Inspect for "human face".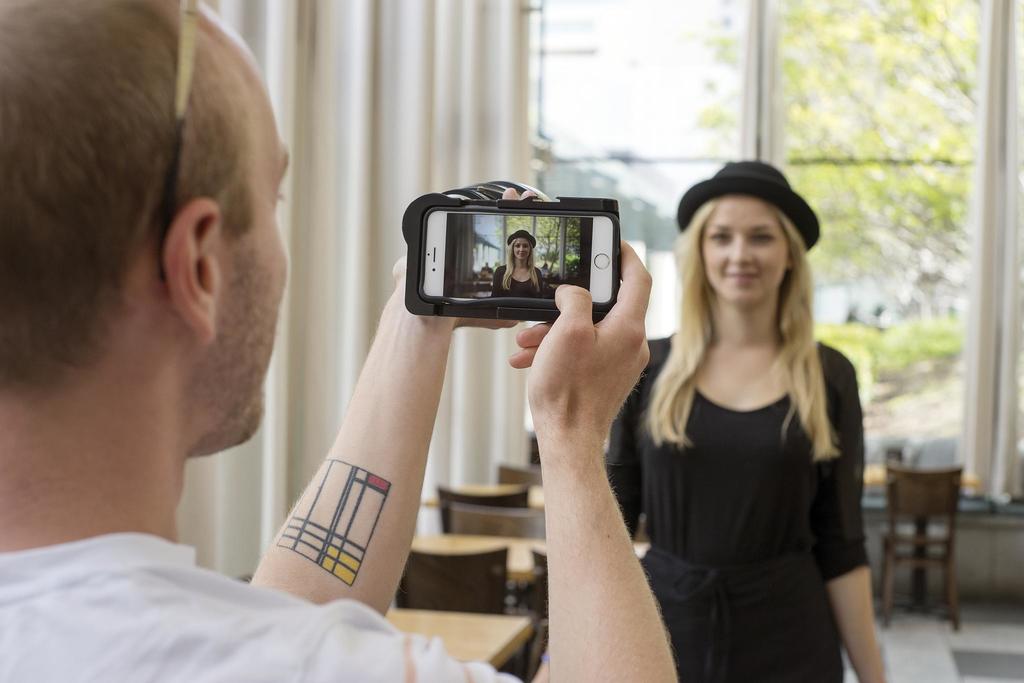
Inspection: l=217, t=88, r=287, b=452.
